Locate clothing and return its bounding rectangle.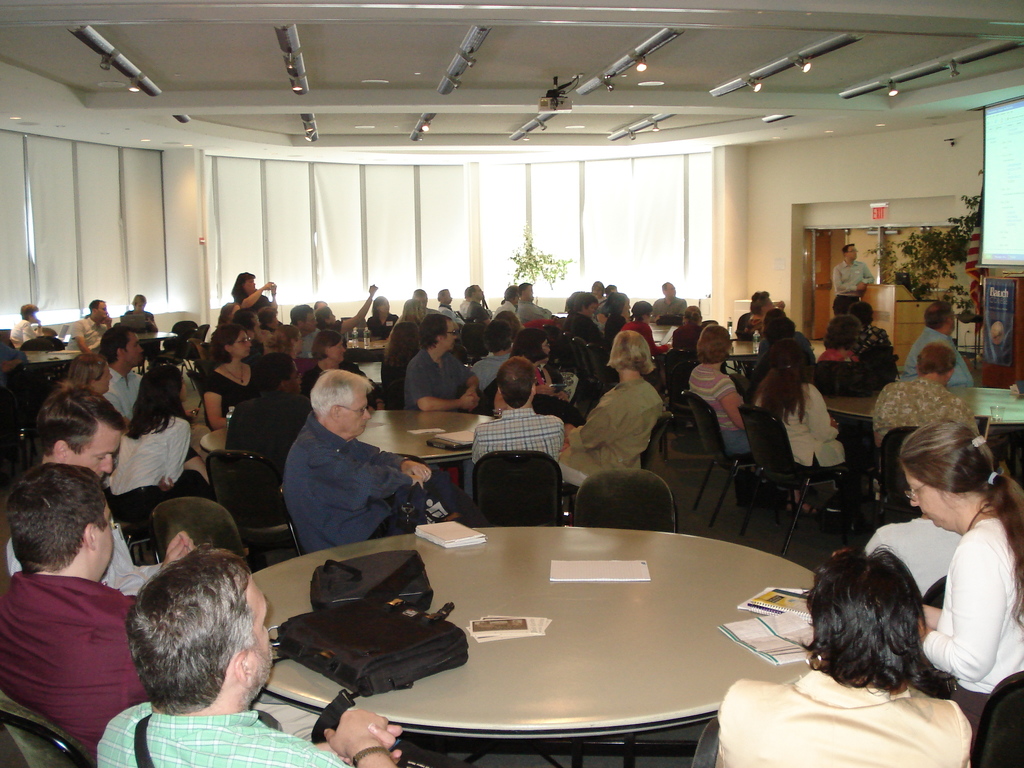
620:312:657:346.
